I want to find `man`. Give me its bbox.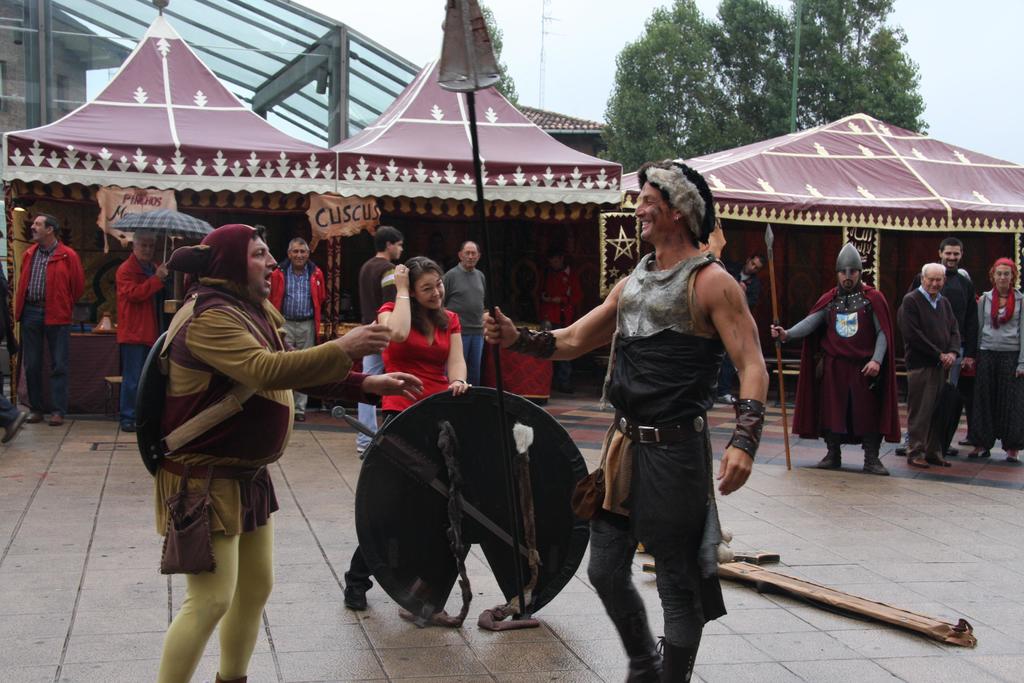
934 238 977 462.
